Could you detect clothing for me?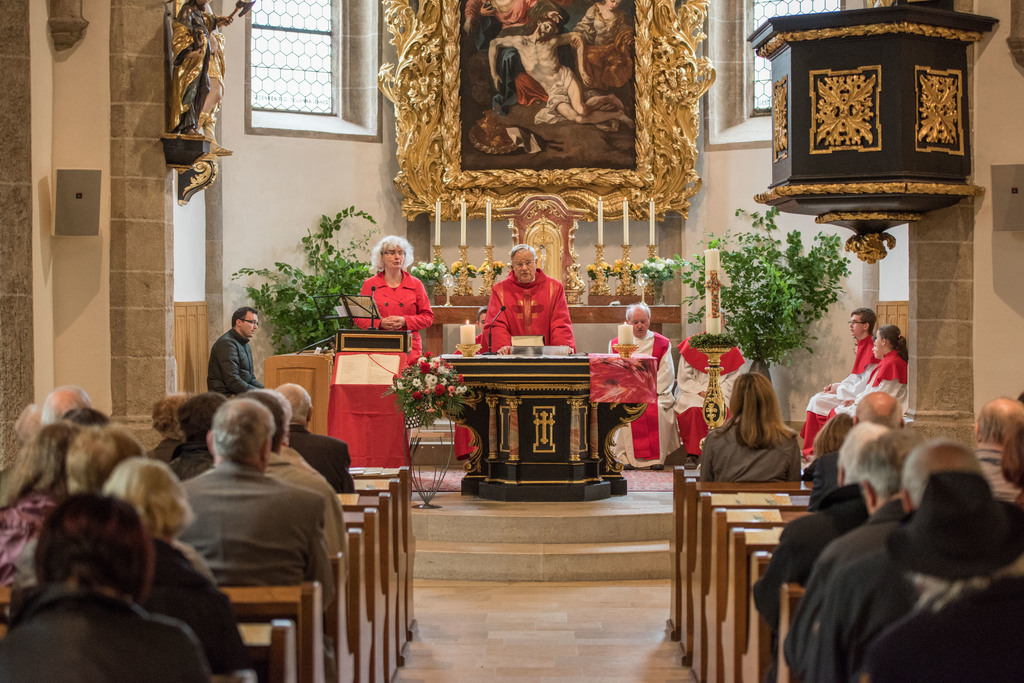
Detection result: (145,432,187,473).
